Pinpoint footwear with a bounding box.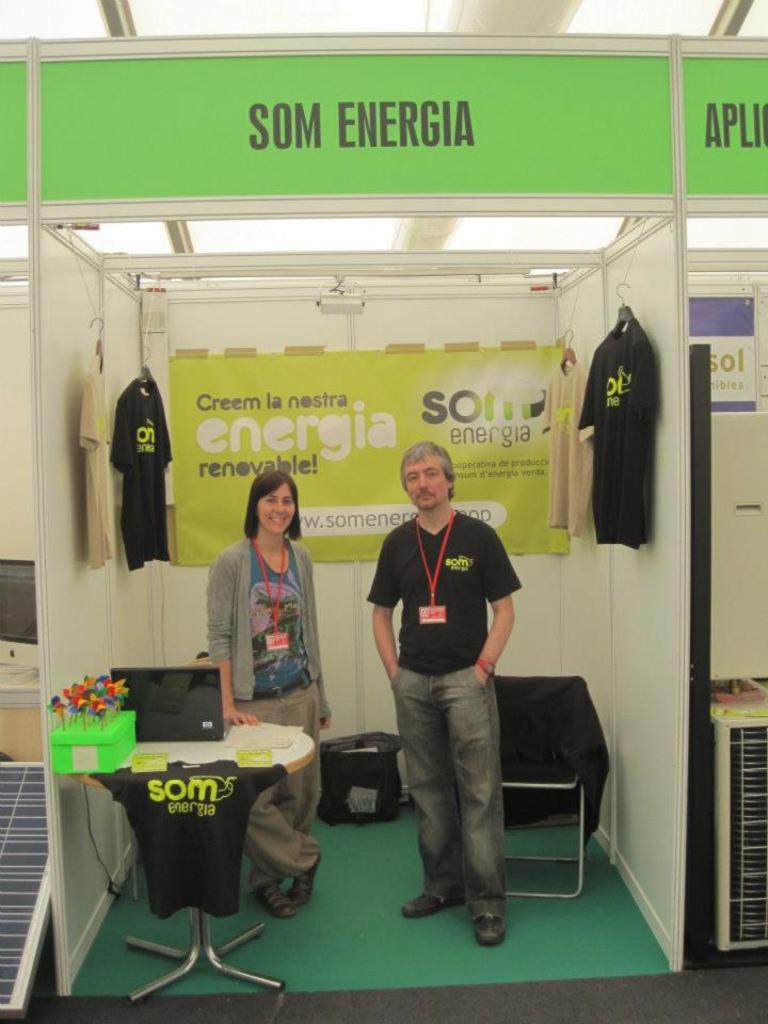
detection(257, 878, 300, 919).
